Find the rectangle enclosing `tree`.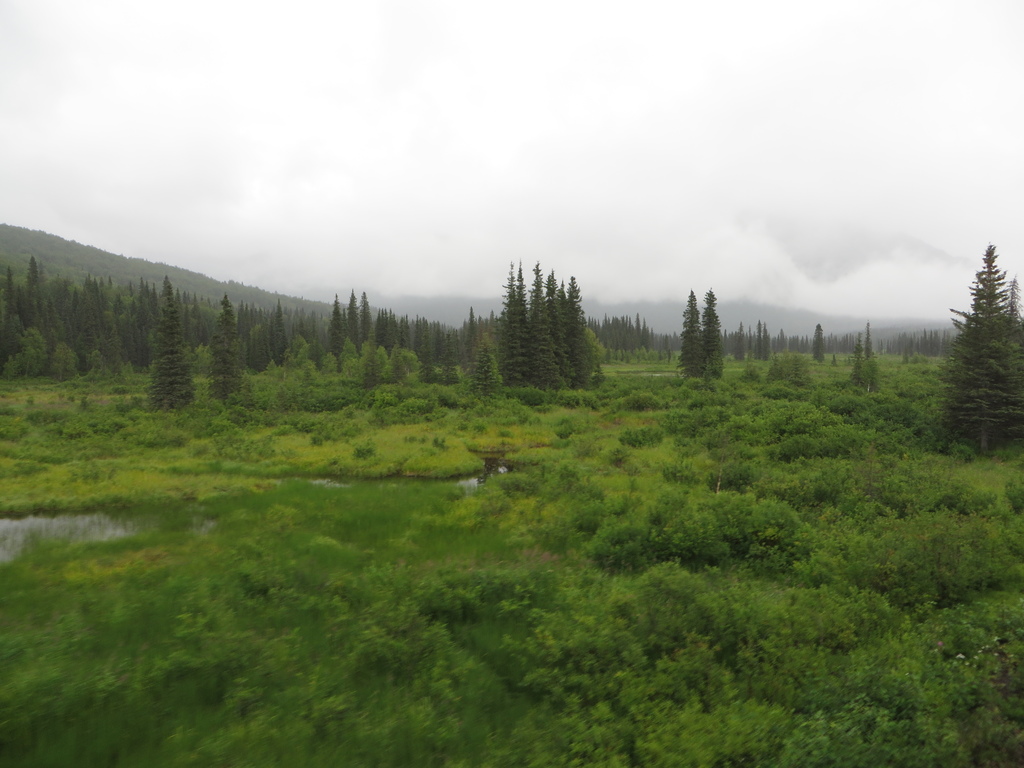
637/307/657/365.
